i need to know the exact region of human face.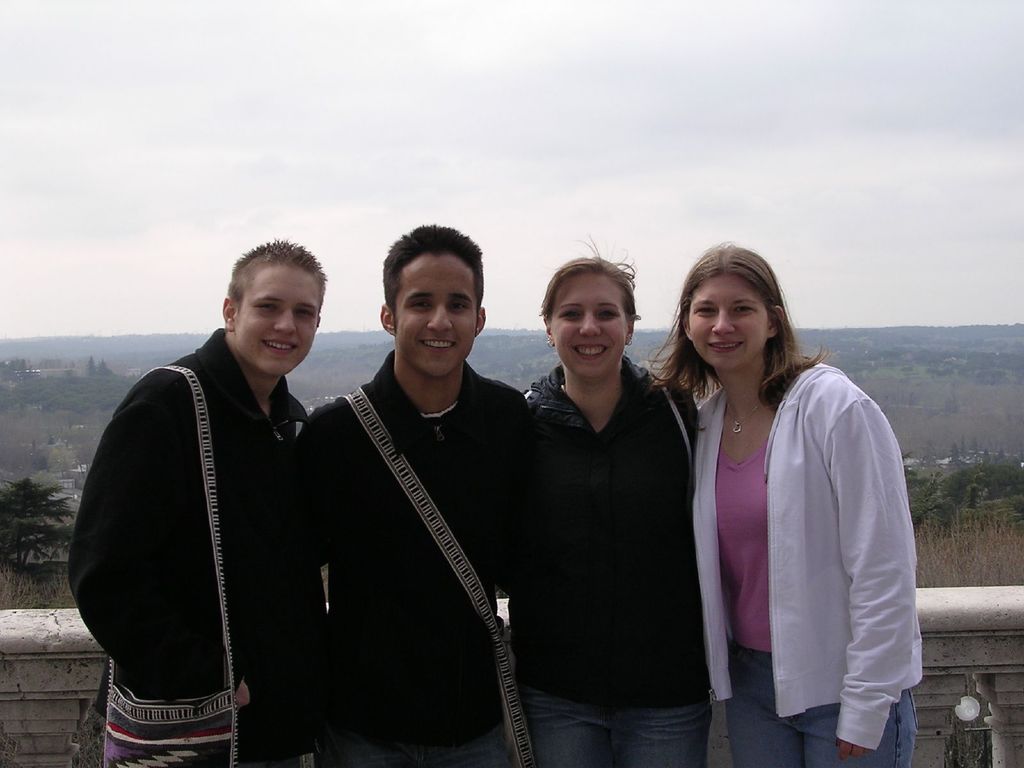
Region: crop(234, 263, 317, 376).
